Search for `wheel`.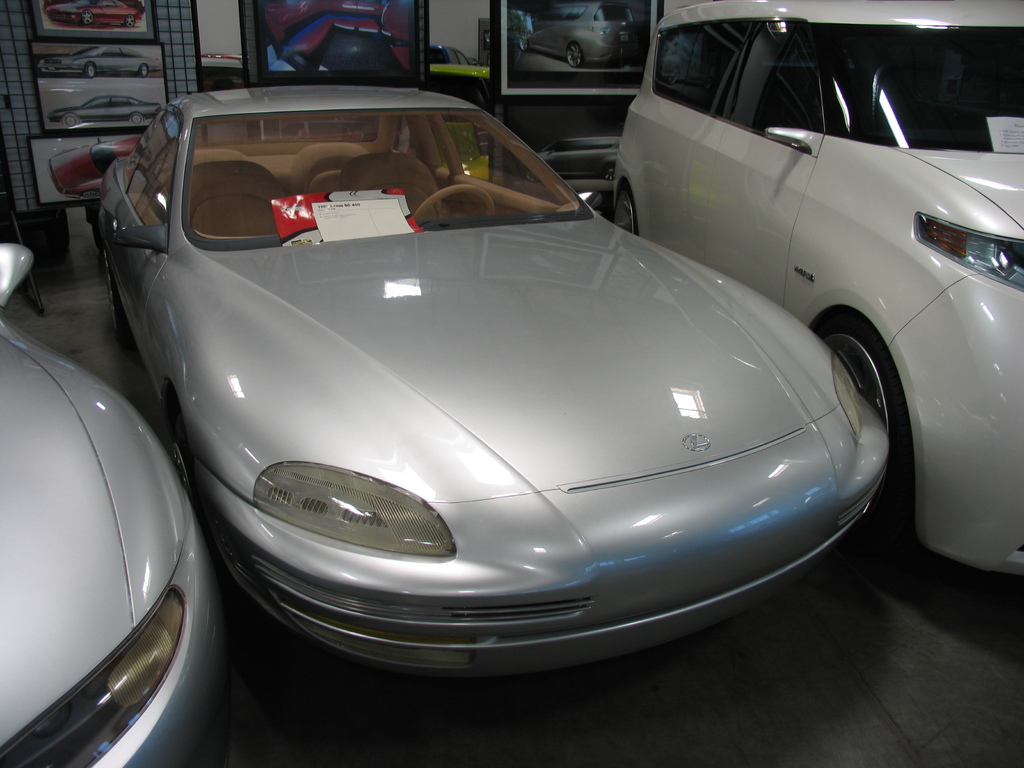
Found at pyautogui.locateOnScreen(60, 114, 79, 125).
